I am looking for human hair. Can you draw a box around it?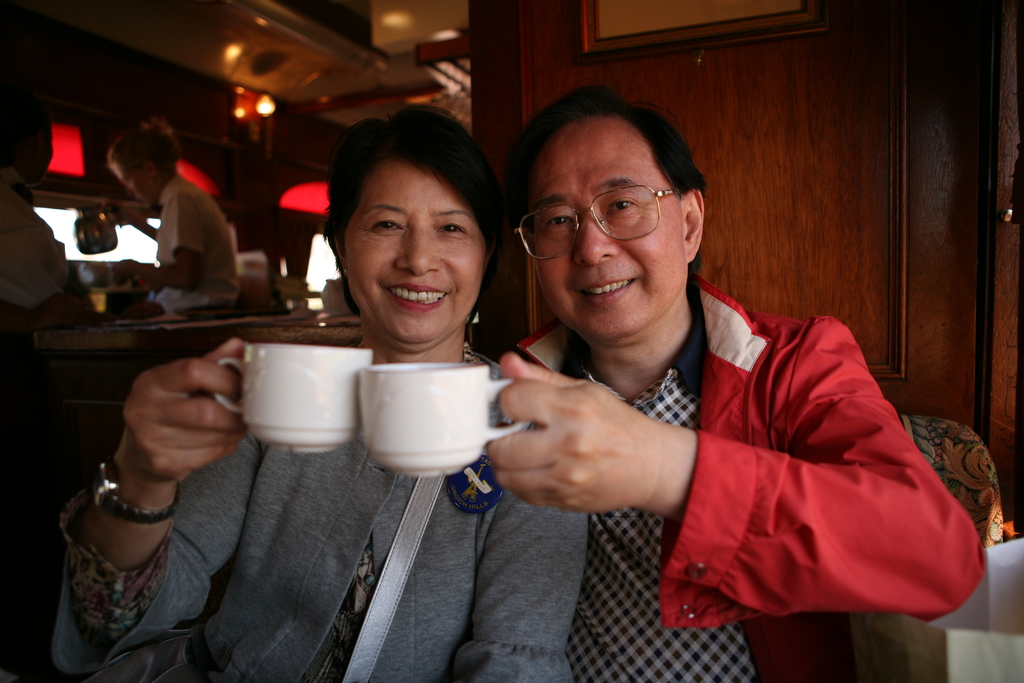
Sure, the bounding box is crop(0, 168, 34, 209).
